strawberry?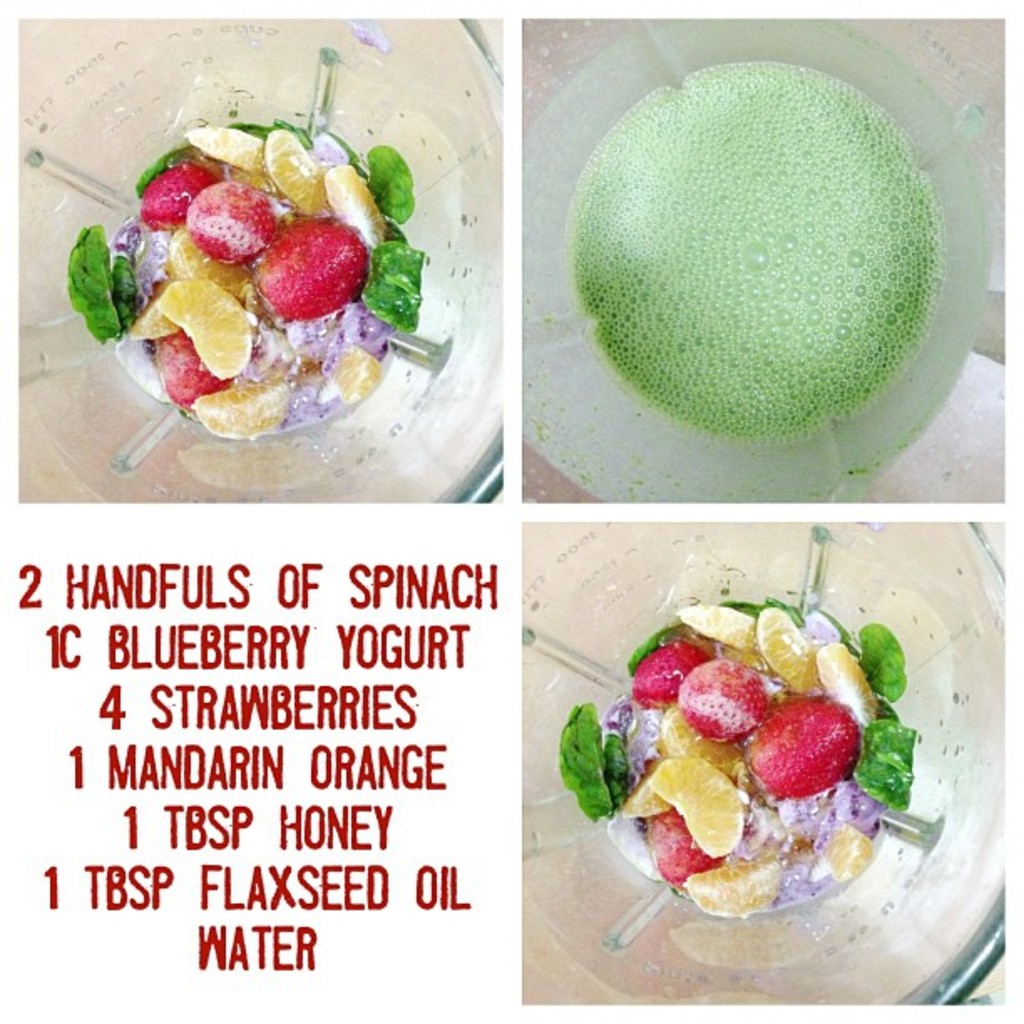
bbox=[676, 654, 766, 743]
